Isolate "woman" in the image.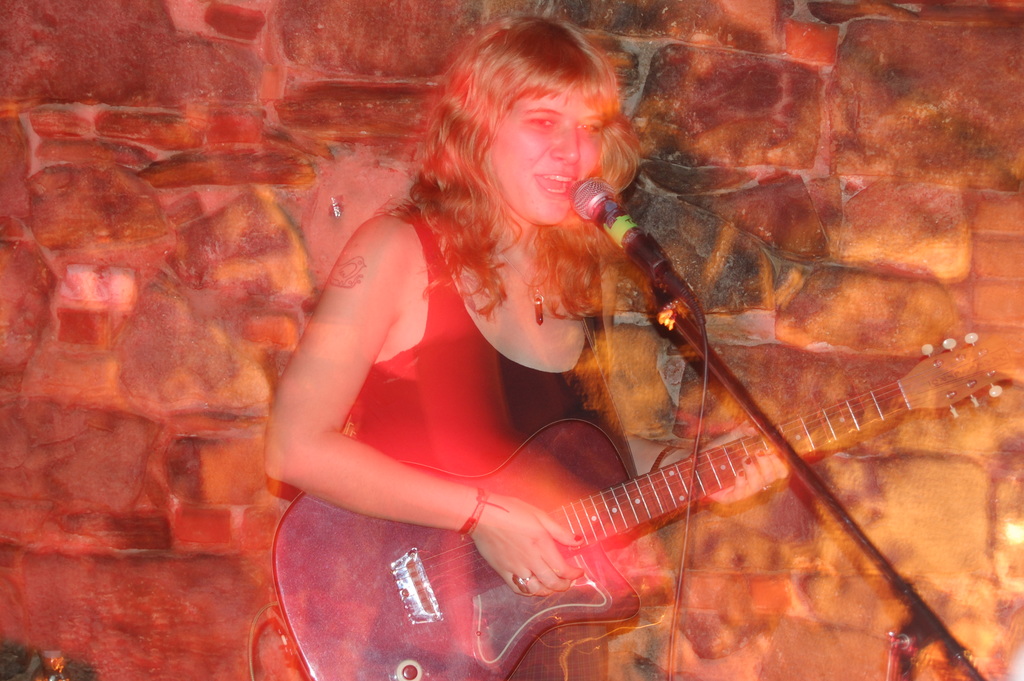
Isolated region: locate(262, 10, 788, 680).
